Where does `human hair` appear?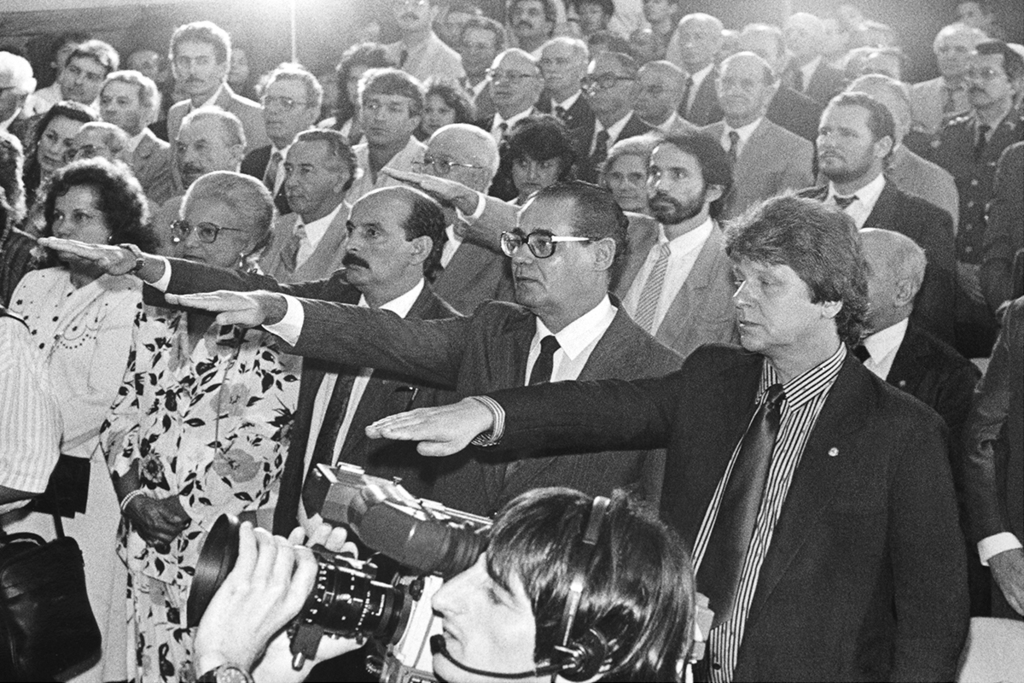
Appears at locate(304, 131, 357, 194).
